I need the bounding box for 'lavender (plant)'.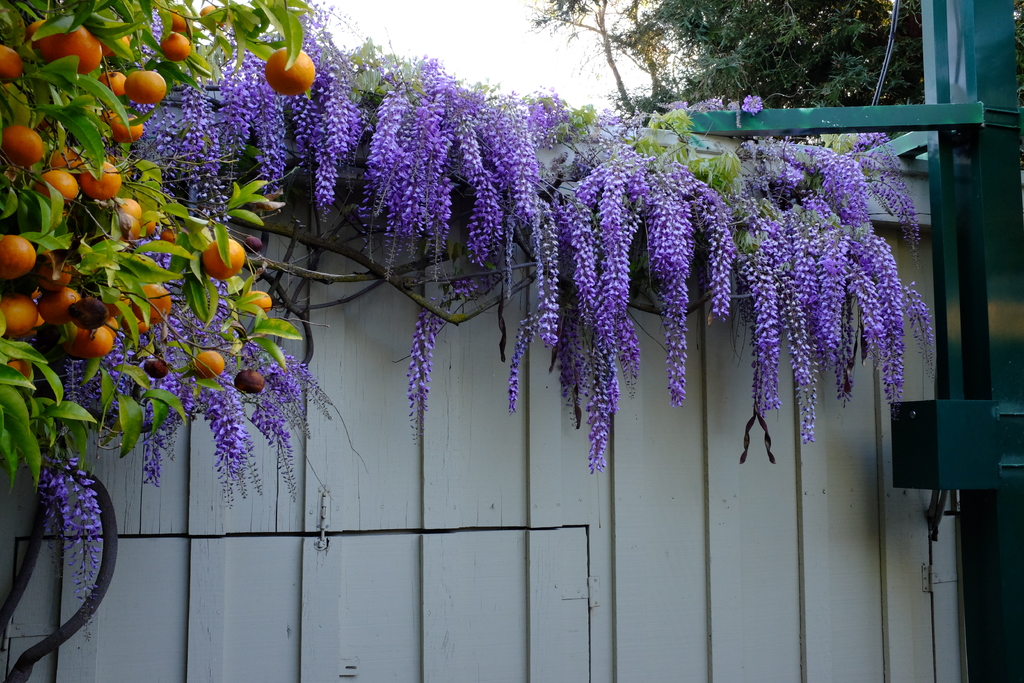
Here it is: [left=349, top=89, right=405, bottom=219].
